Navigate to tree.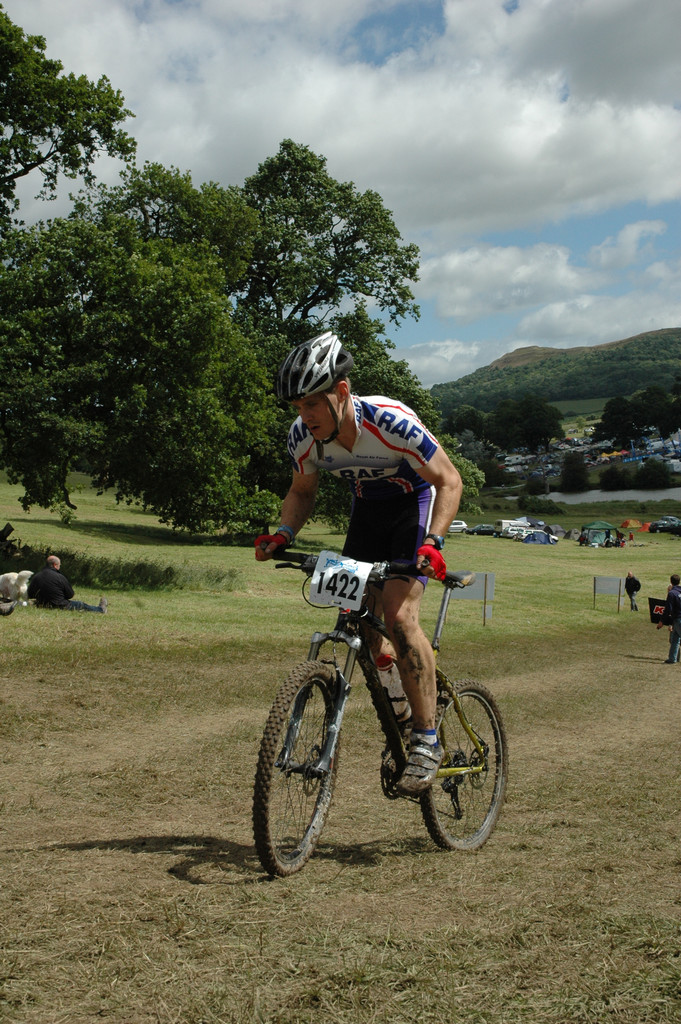
Navigation target: BBox(195, 136, 431, 348).
